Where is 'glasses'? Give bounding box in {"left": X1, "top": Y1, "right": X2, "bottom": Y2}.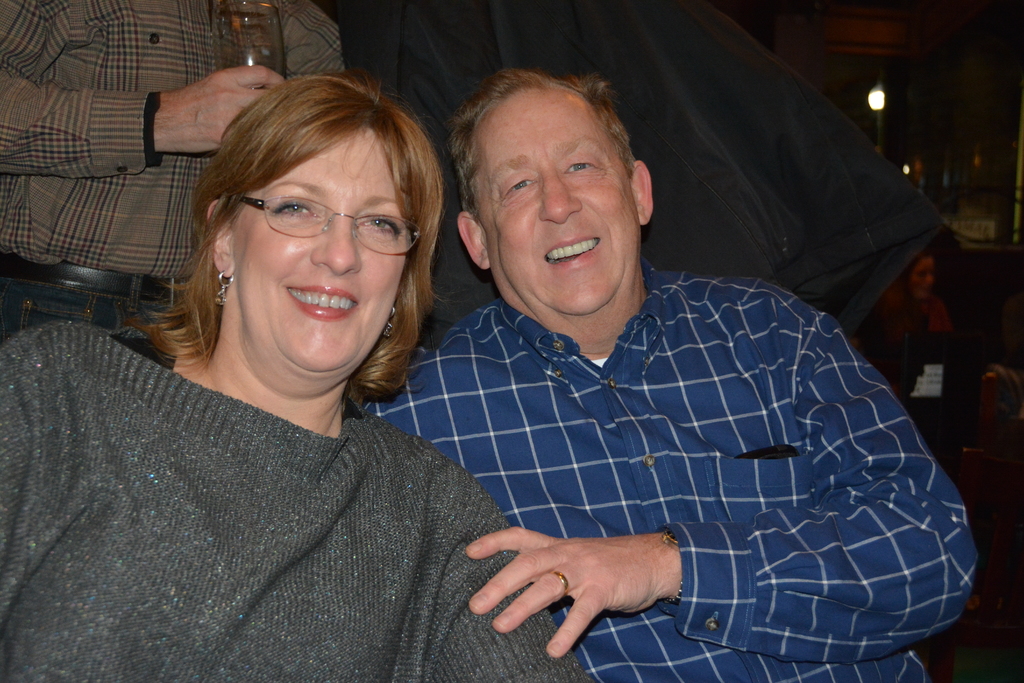
{"left": 234, "top": 191, "right": 424, "bottom": 257}.
